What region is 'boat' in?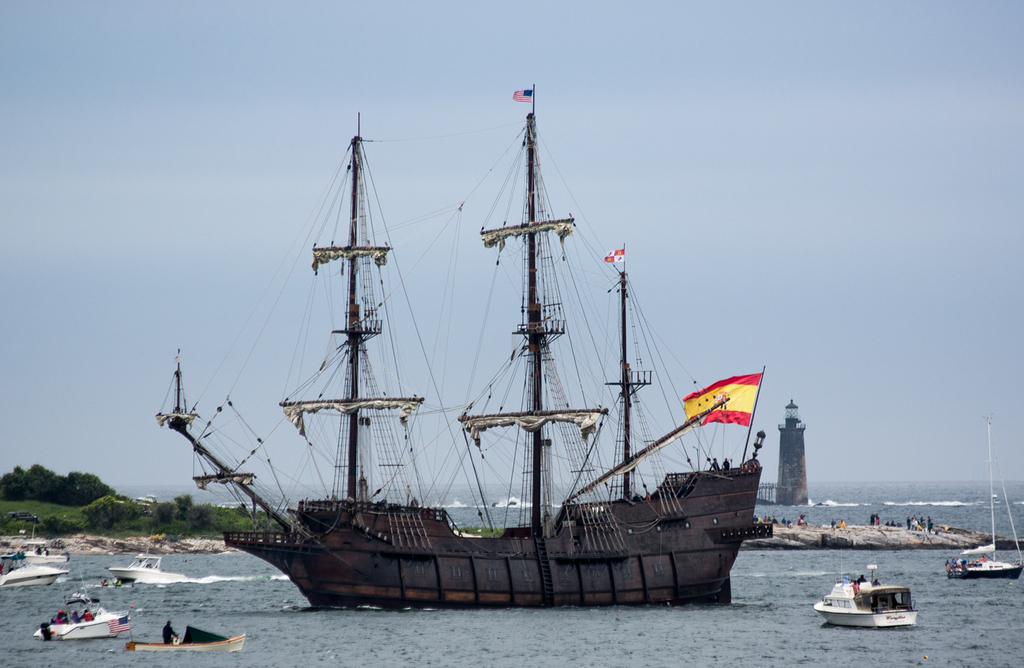
<box>34,588,129,641</box>.
